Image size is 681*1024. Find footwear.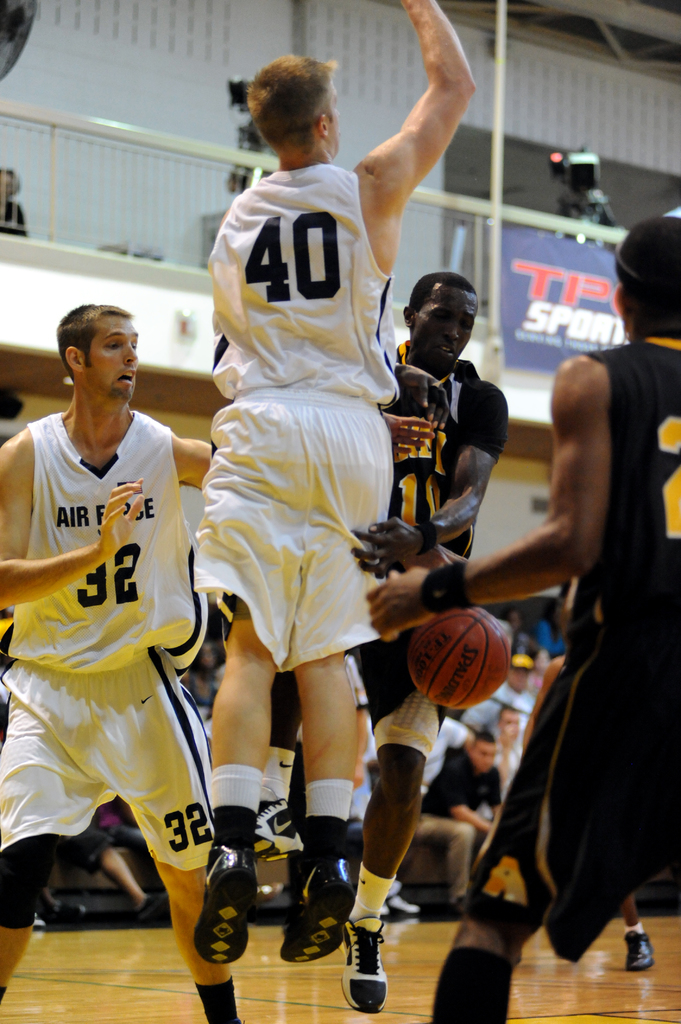
{"left": 195, "top": 838, "right": 255, "bottom": 967}.
